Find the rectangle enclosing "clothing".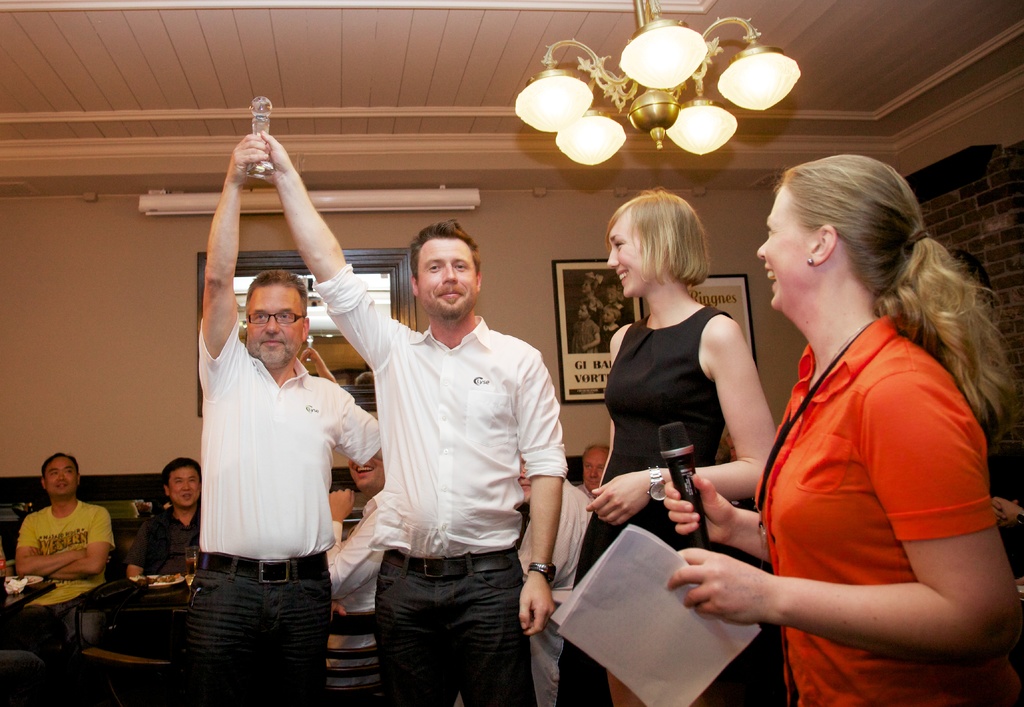
[198, 311, 381, 706].
